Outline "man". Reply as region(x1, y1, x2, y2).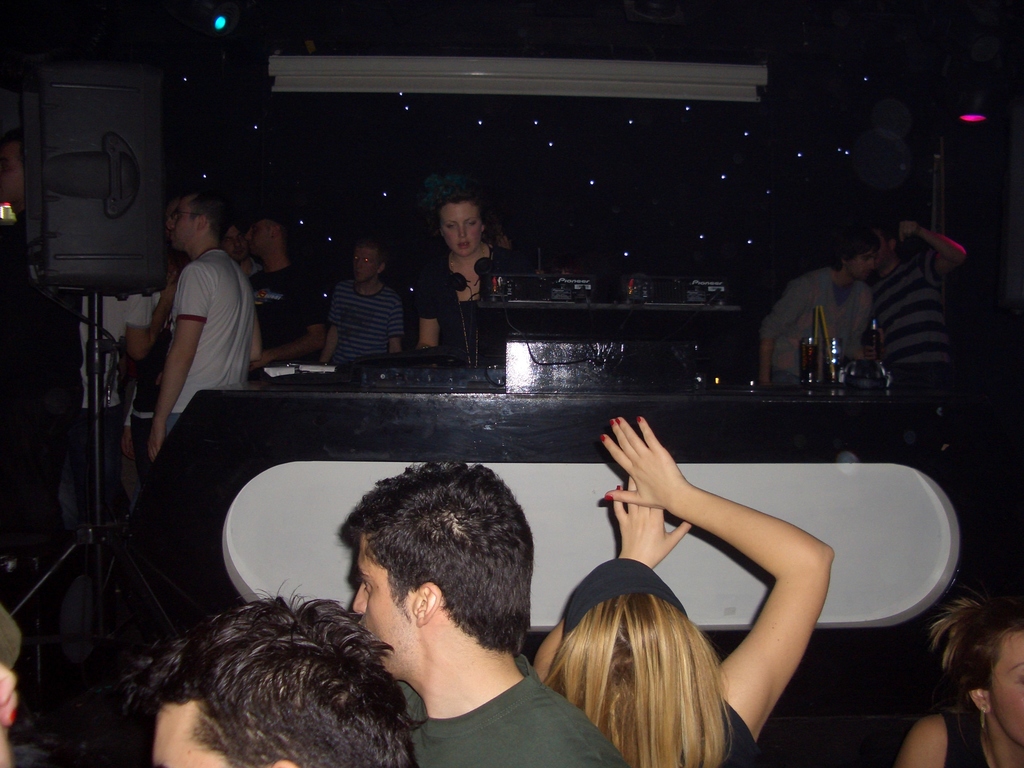
region(145, 188, 264, 463).
